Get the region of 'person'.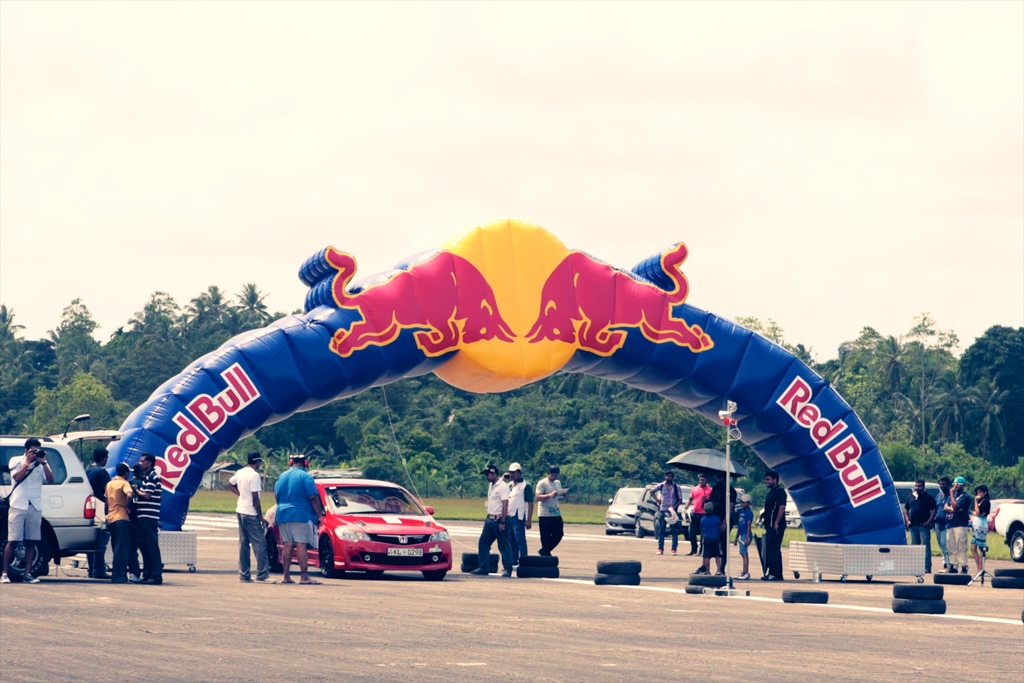
x1=932 y1=473 x2=954 y2=573.
